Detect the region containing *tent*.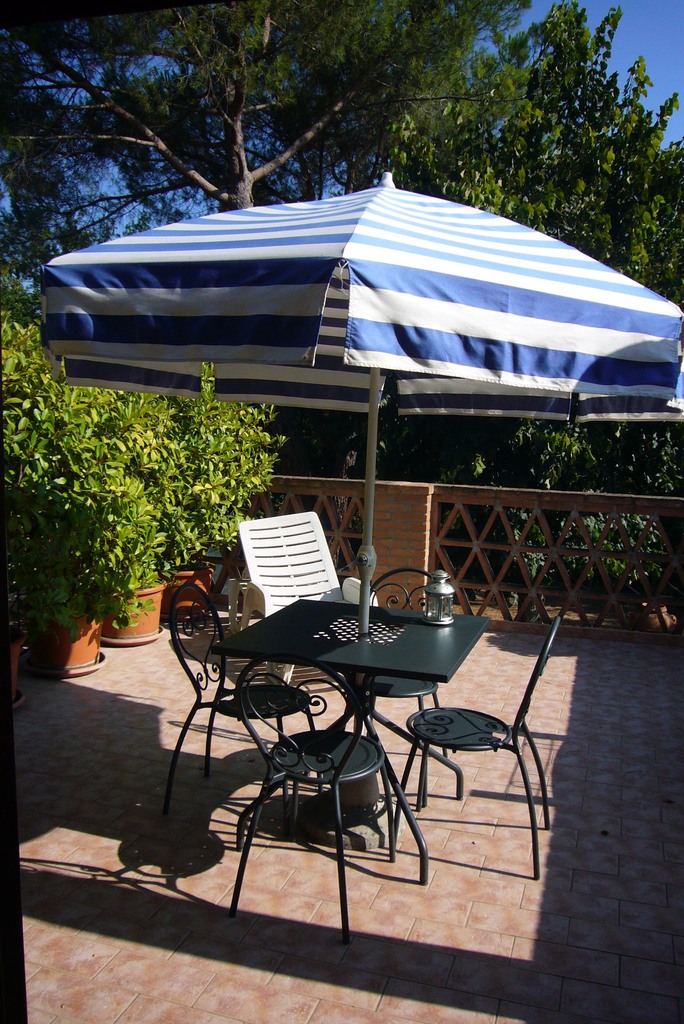
<bbox>37, 166, 683, 642</bbox>.
